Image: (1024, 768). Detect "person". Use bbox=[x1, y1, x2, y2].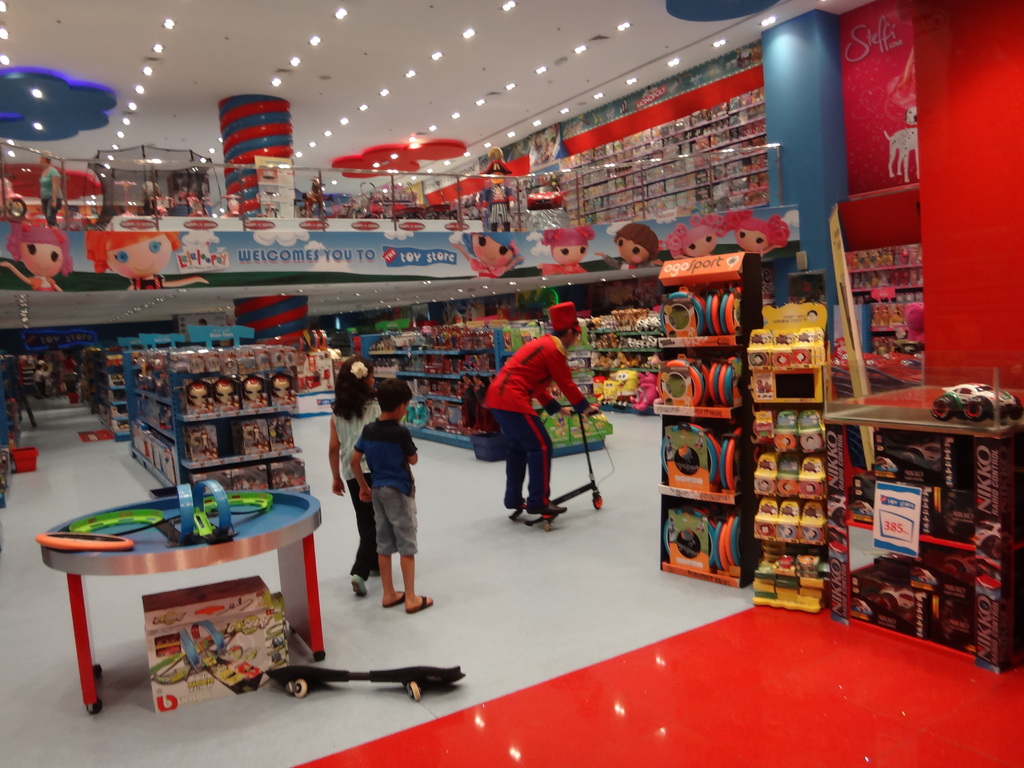
bbox=[322, 354, 381, 613].
